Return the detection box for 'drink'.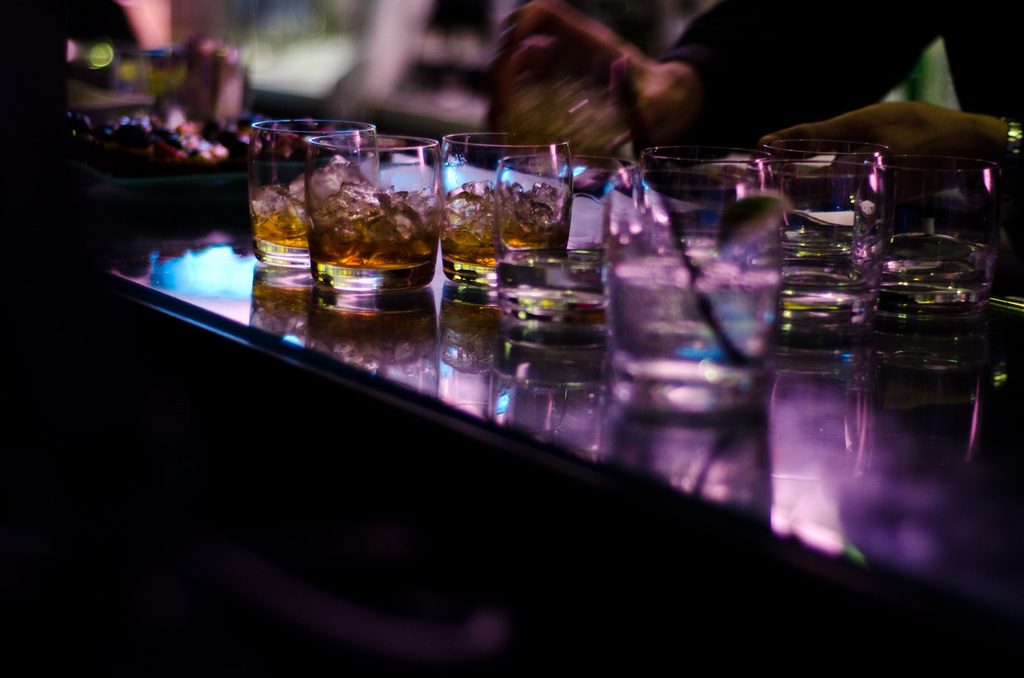
select_region(303, 182, 442, 290).
